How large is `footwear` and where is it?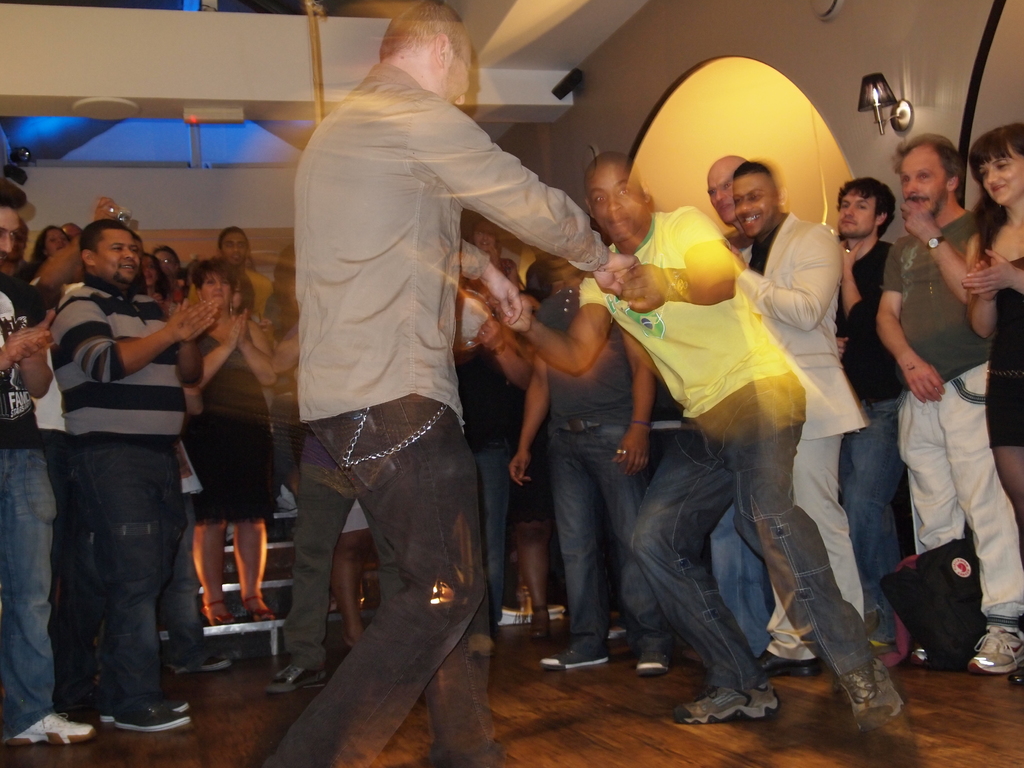
Bounding box: x1=468 y1=630 x2=492 y2=658.
